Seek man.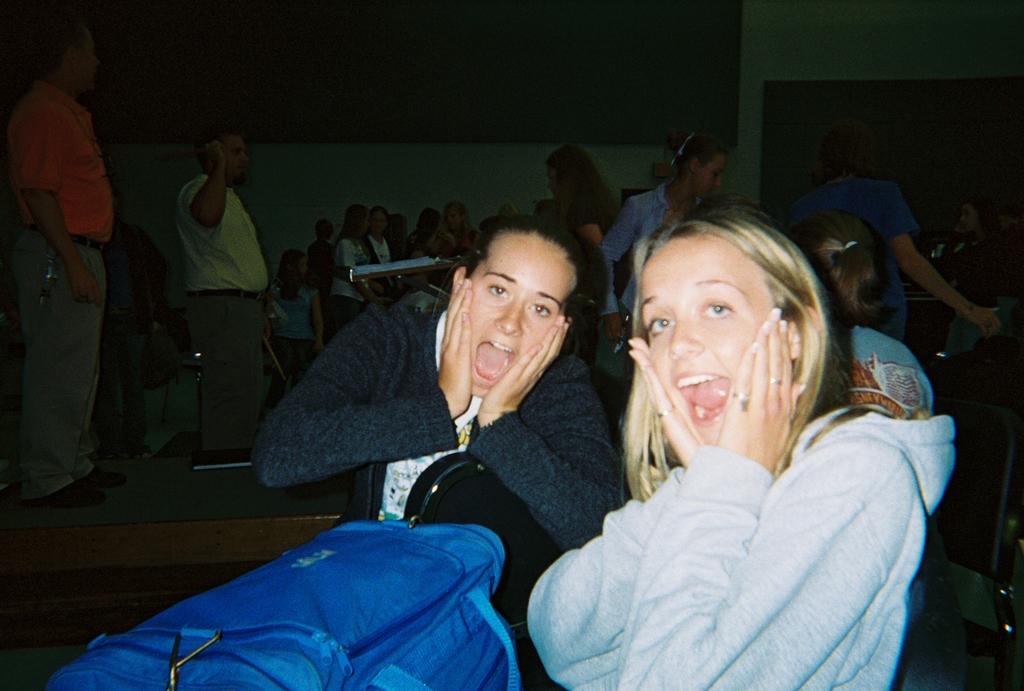
pyautogui.locateOnScreen(173, 128, 273, 449).
